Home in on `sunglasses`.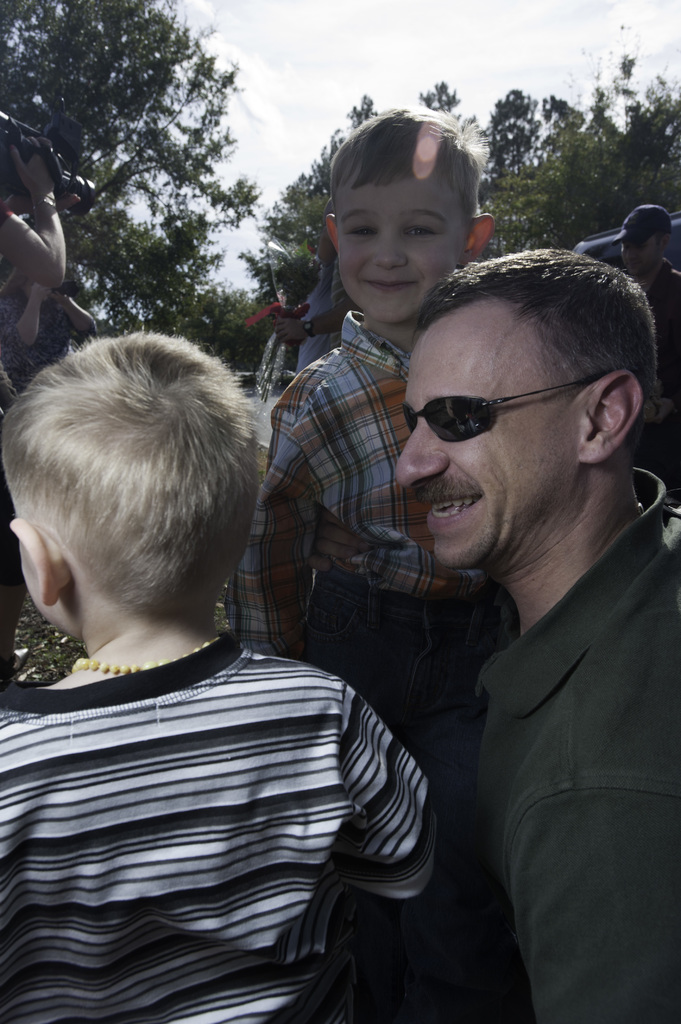
Homed in at (x1=405, y1=375, x2=623, y2=443).
